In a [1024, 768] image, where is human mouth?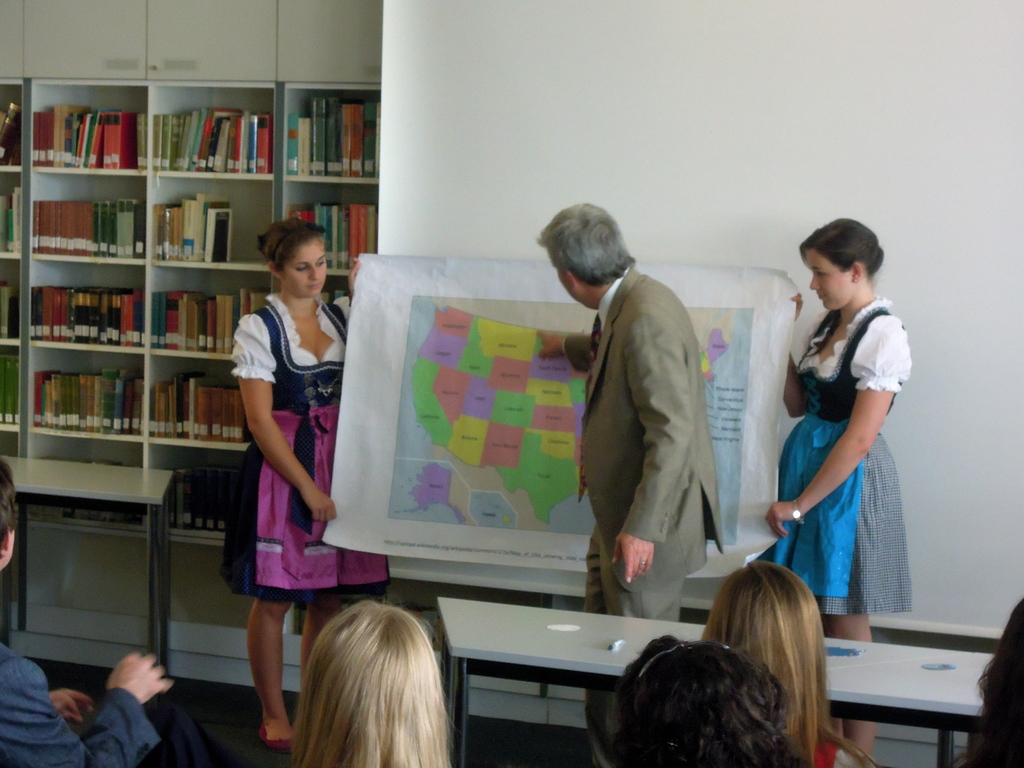
{"left": 305, "top": 283, "right": 320, "bottom": 287}.
